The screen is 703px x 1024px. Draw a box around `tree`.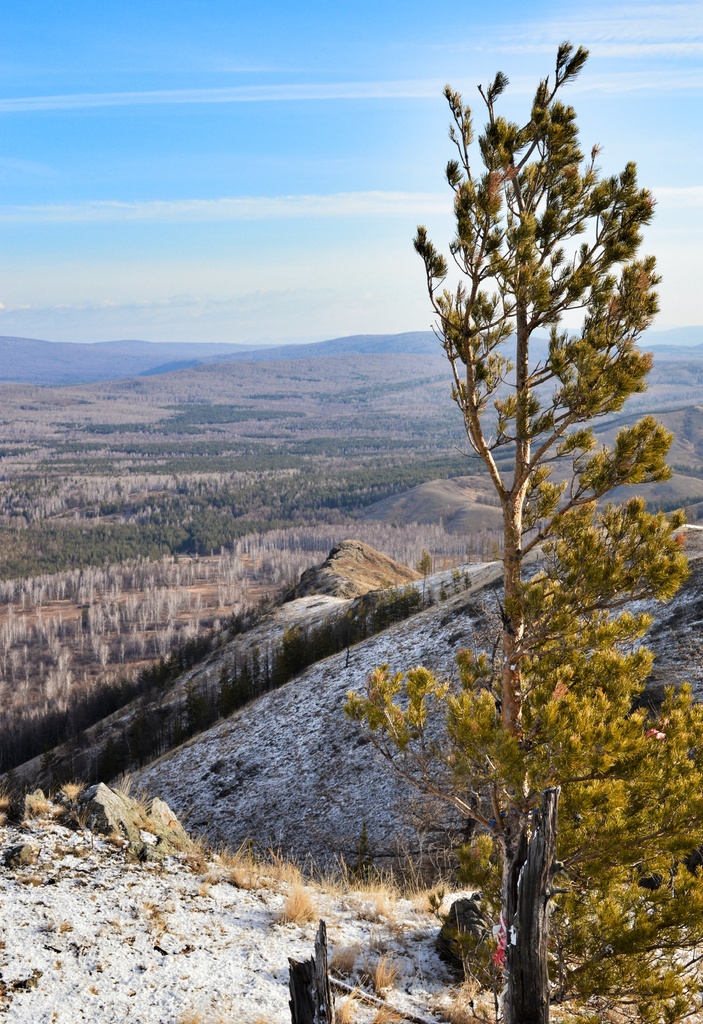
{"x1": 372, "y1": 28, "x2": 688, "y2": 920}.
